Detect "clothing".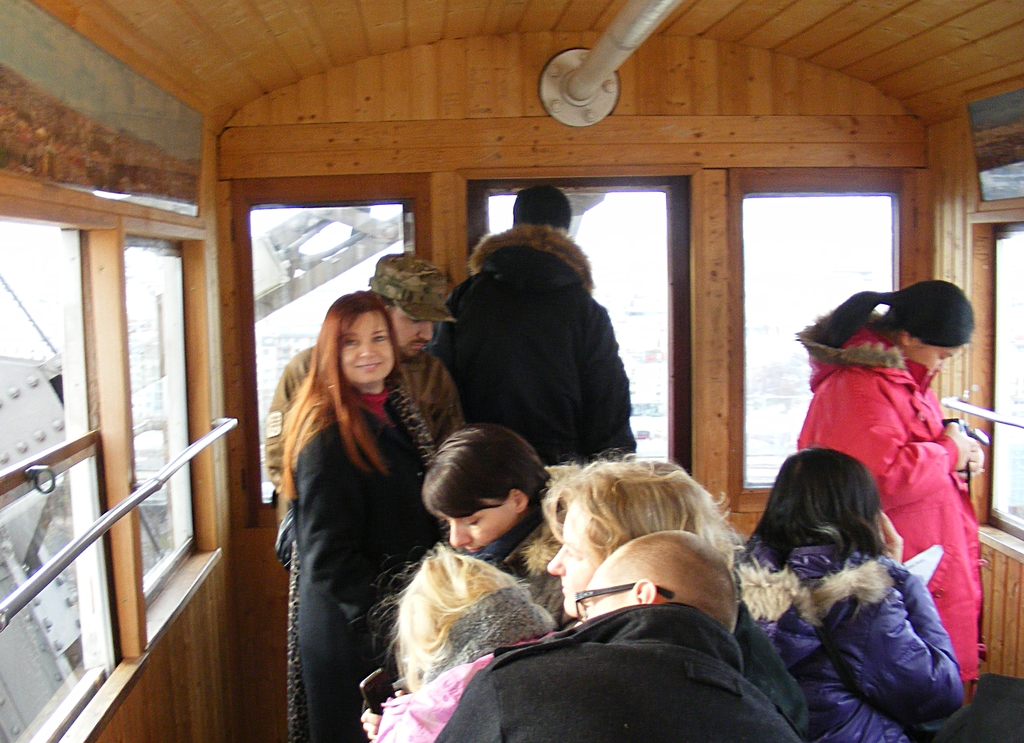
Detected at crop(746, 535, 961, 742).
